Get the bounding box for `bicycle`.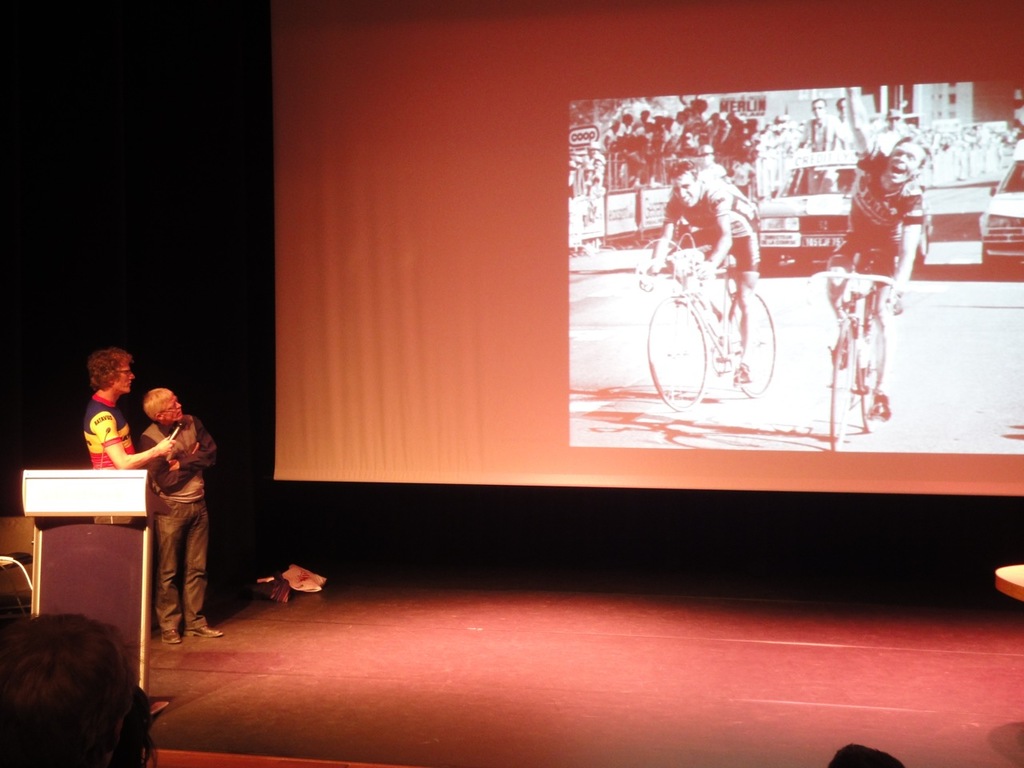
(x1=633, y1=229, x2=781, y2=413).
